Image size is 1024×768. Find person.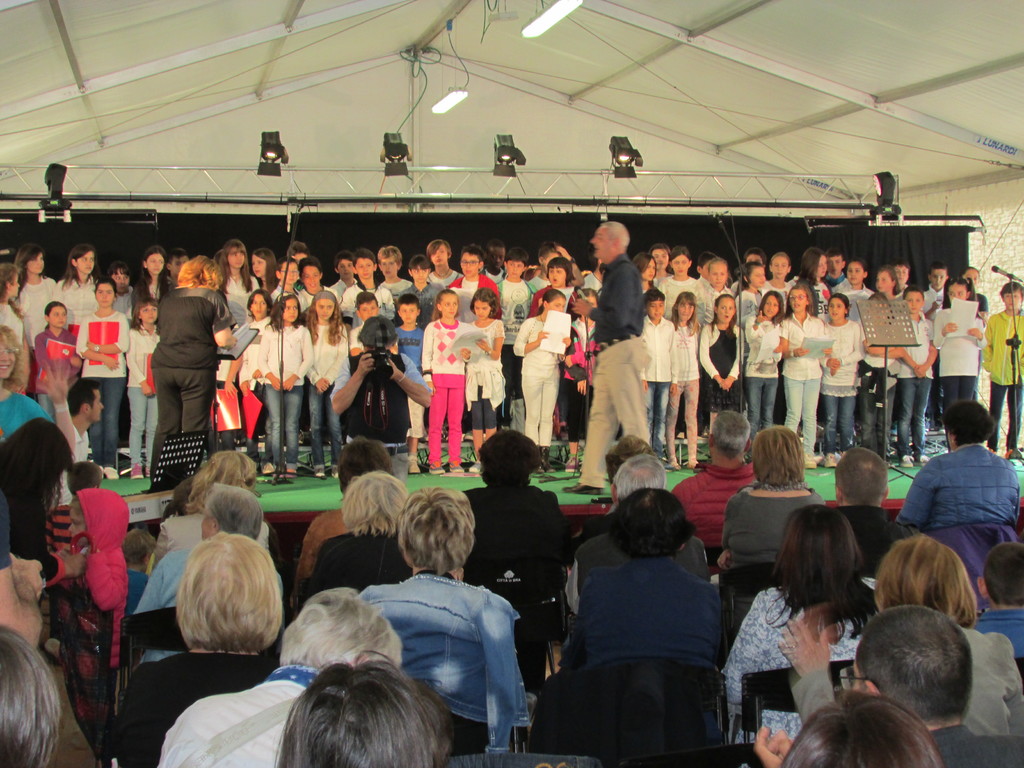
detection(58, 378, 108, 476).
